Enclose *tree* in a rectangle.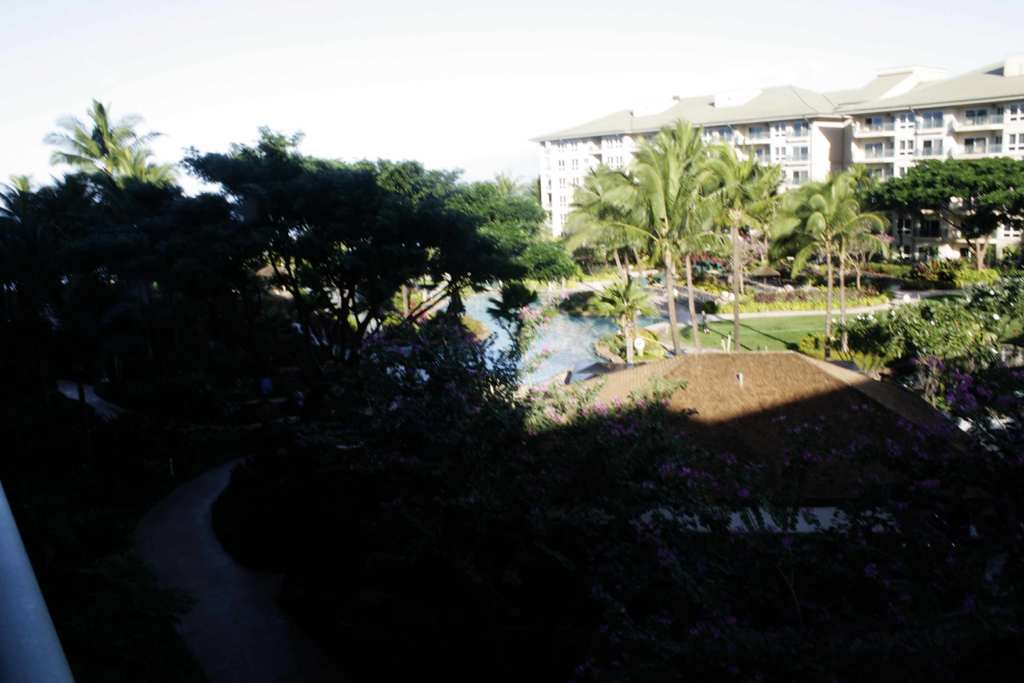
box(446, 290, 467, 316).
